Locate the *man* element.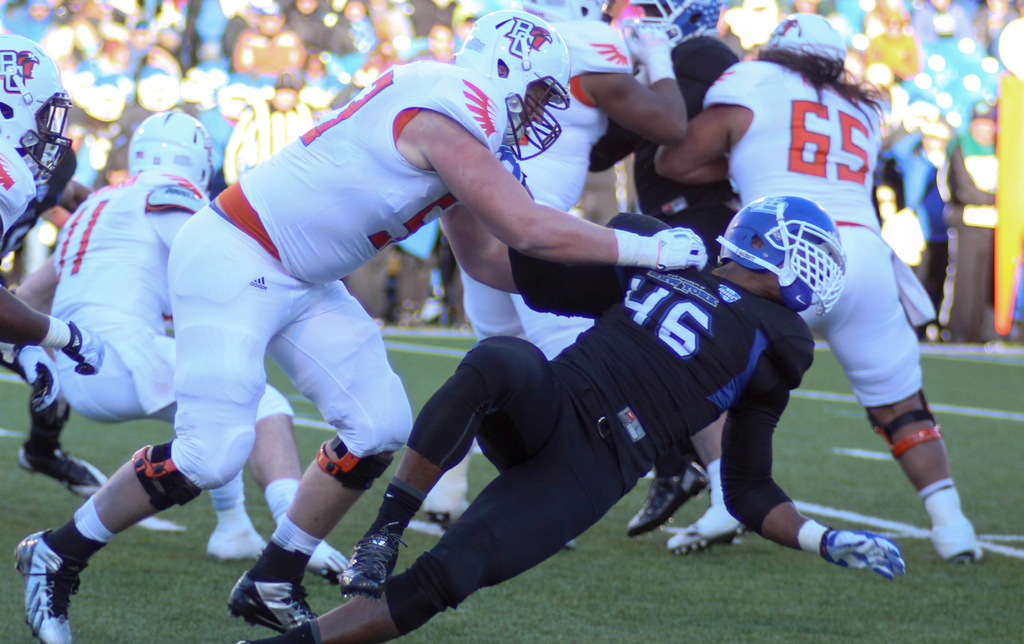
Element bbox: 283 193 905 643.
